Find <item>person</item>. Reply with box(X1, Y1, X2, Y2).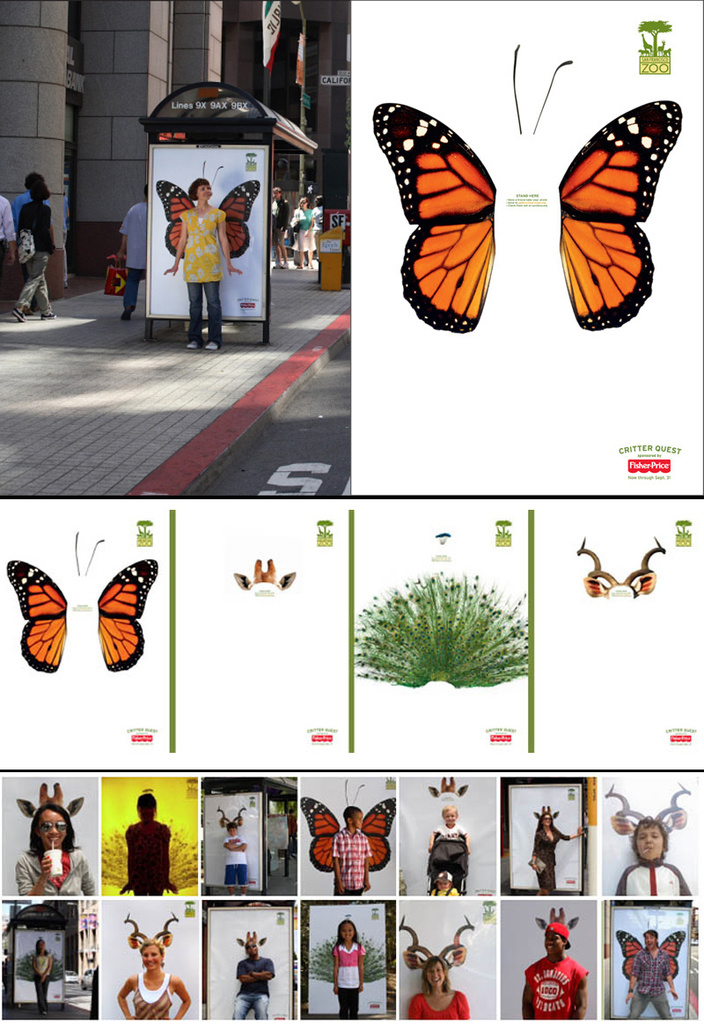
box(116, 180, 153, 323).
